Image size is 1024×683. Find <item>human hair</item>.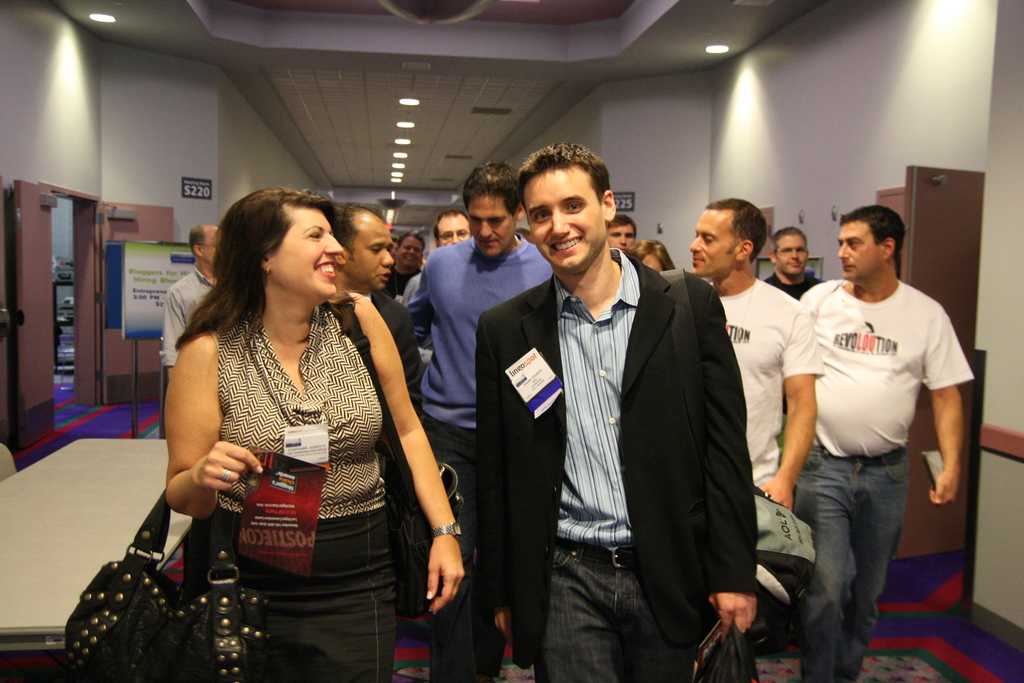
(189,220,206,259).
